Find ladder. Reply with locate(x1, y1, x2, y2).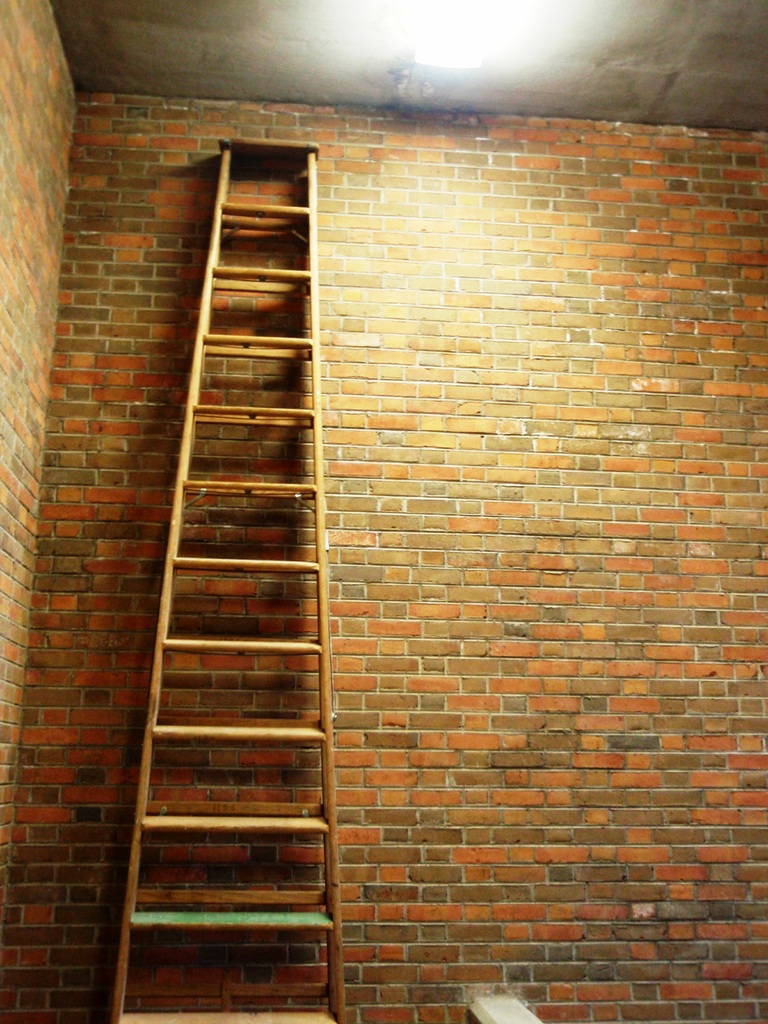
locate(103, 133, 347, 1023).
